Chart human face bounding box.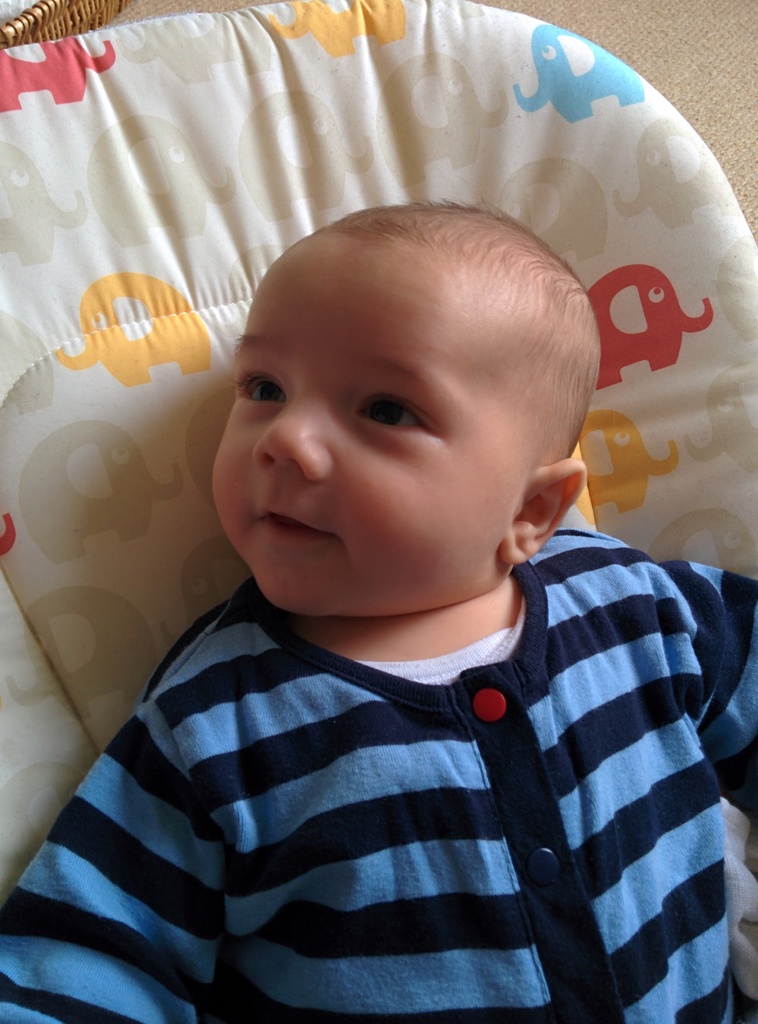
Charted: left=212, top=275, right=503, bottom=621.
